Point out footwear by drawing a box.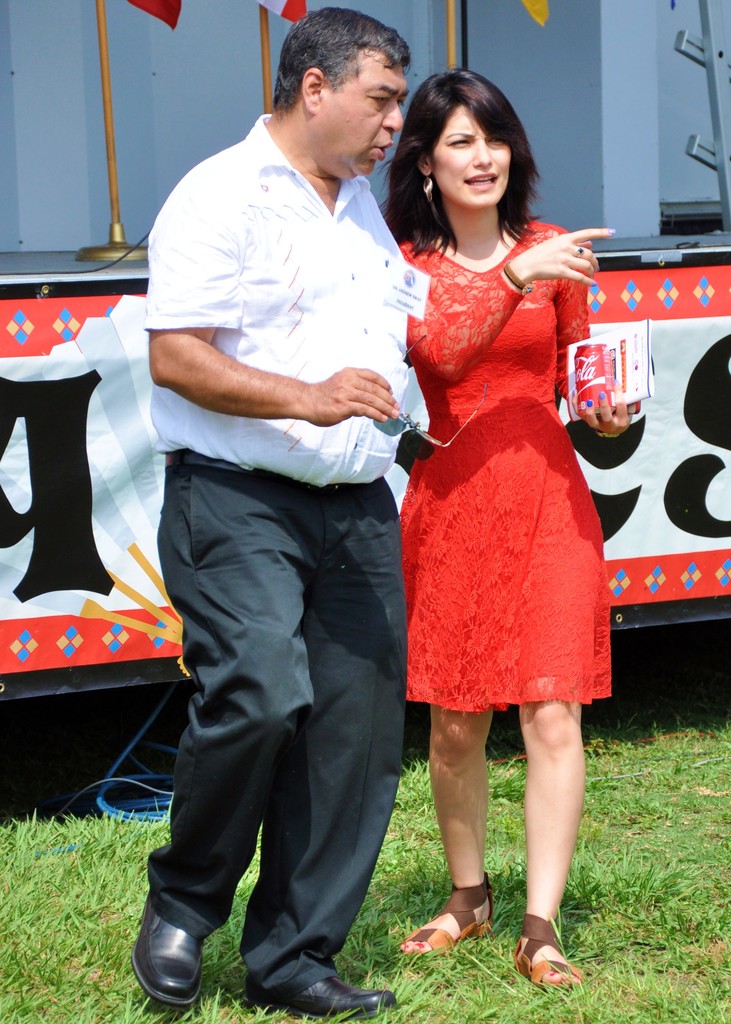
bbox=(276, 975, 387, 1022).
